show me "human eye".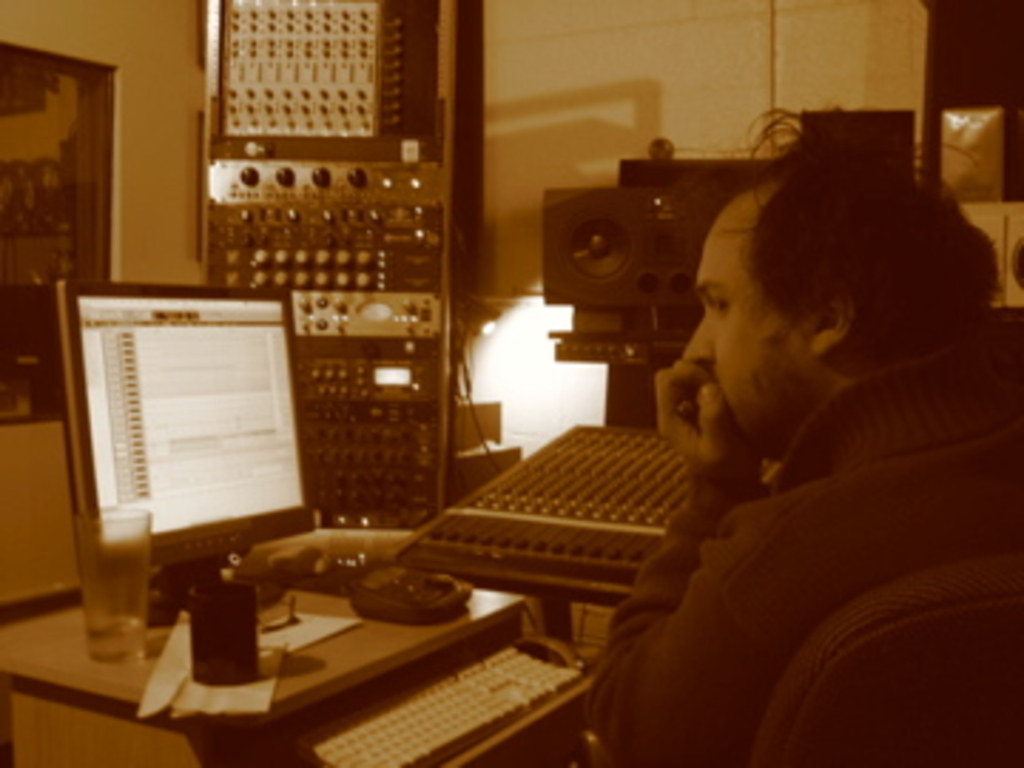
"human eye" is here: box=[708, 302, 728, 316].
